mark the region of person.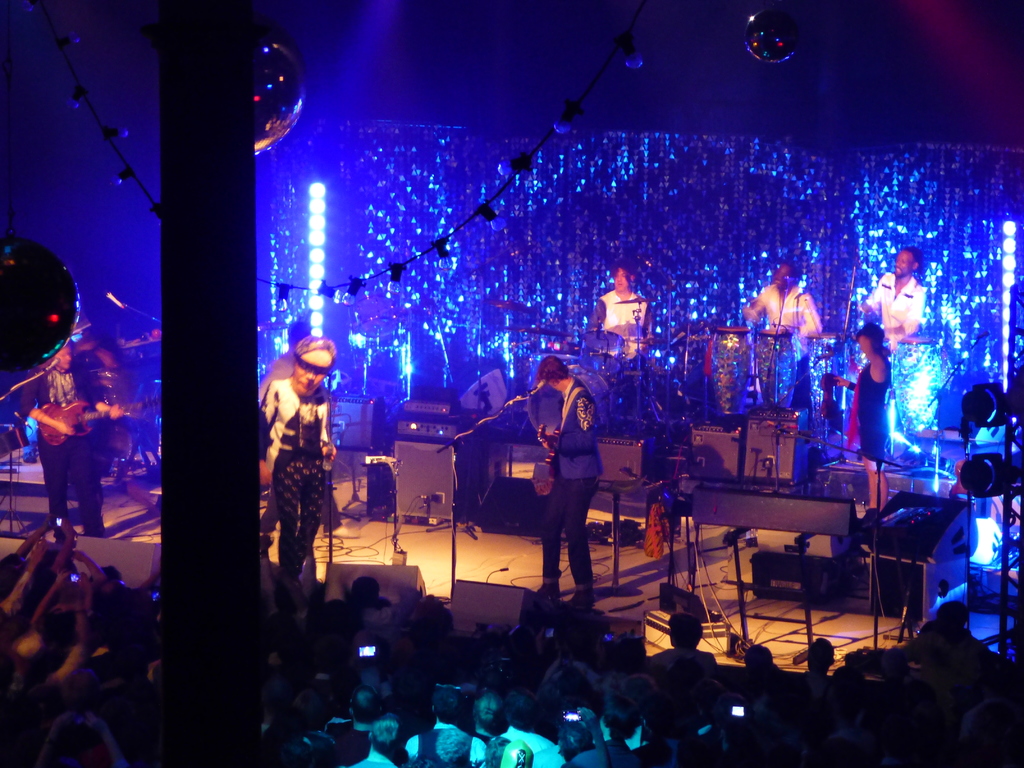
Region: l=261, t=336, r=338, b=580.
